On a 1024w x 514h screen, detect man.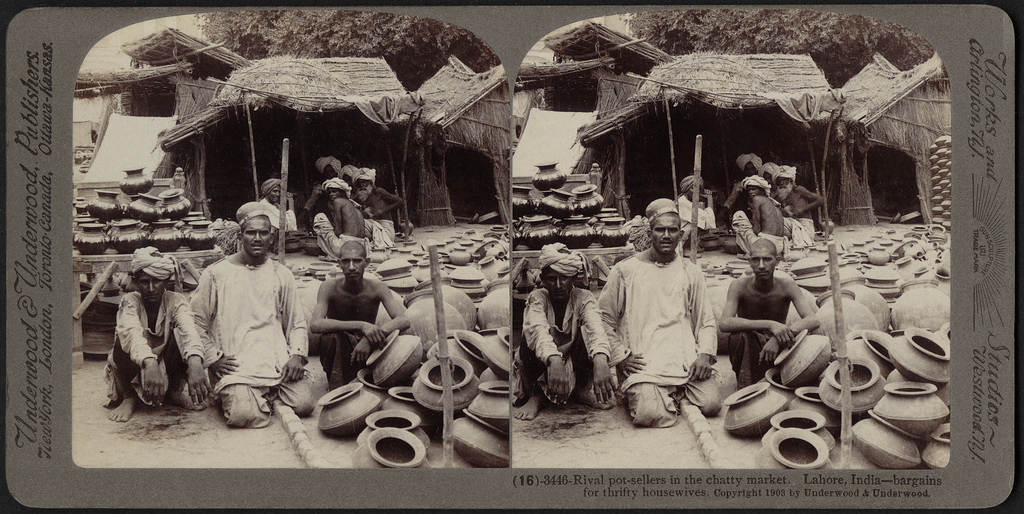
pyautogui.locateOnScreen(350, 167, 409, 247).
